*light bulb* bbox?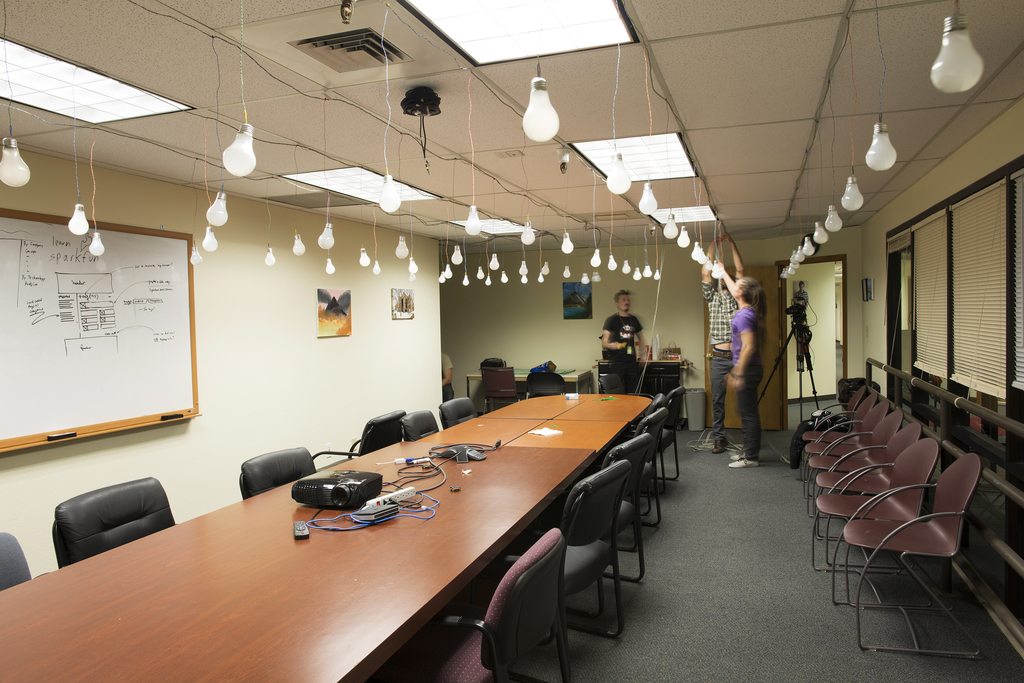
locate(263, 250, 275, 264)
